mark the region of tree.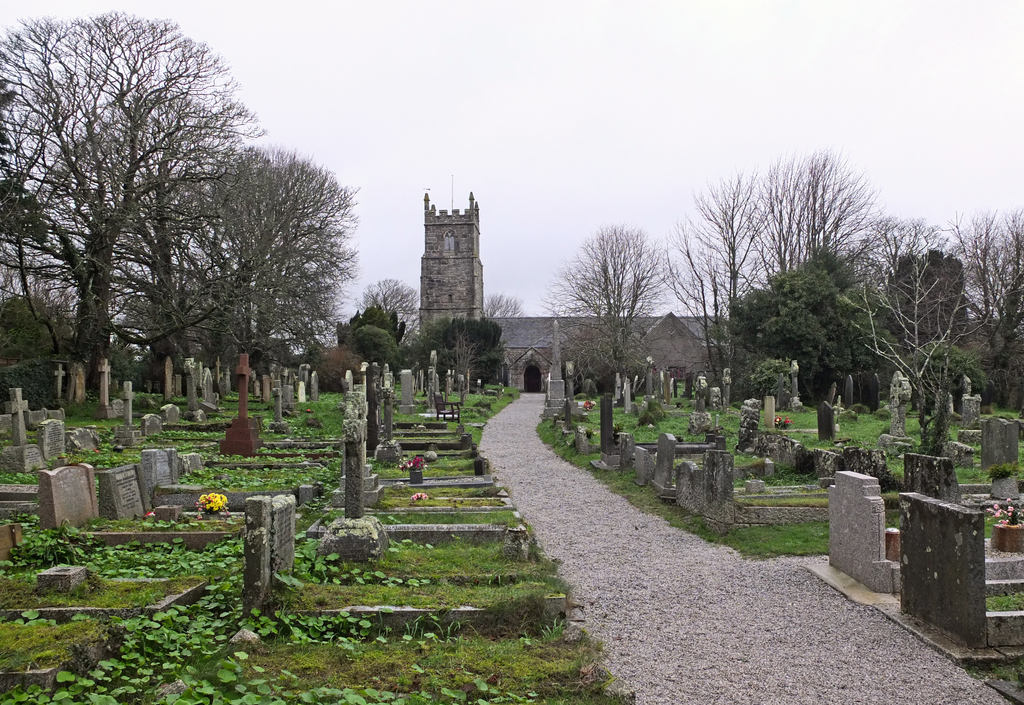
Region: <box>356,275,413,363</box>.
